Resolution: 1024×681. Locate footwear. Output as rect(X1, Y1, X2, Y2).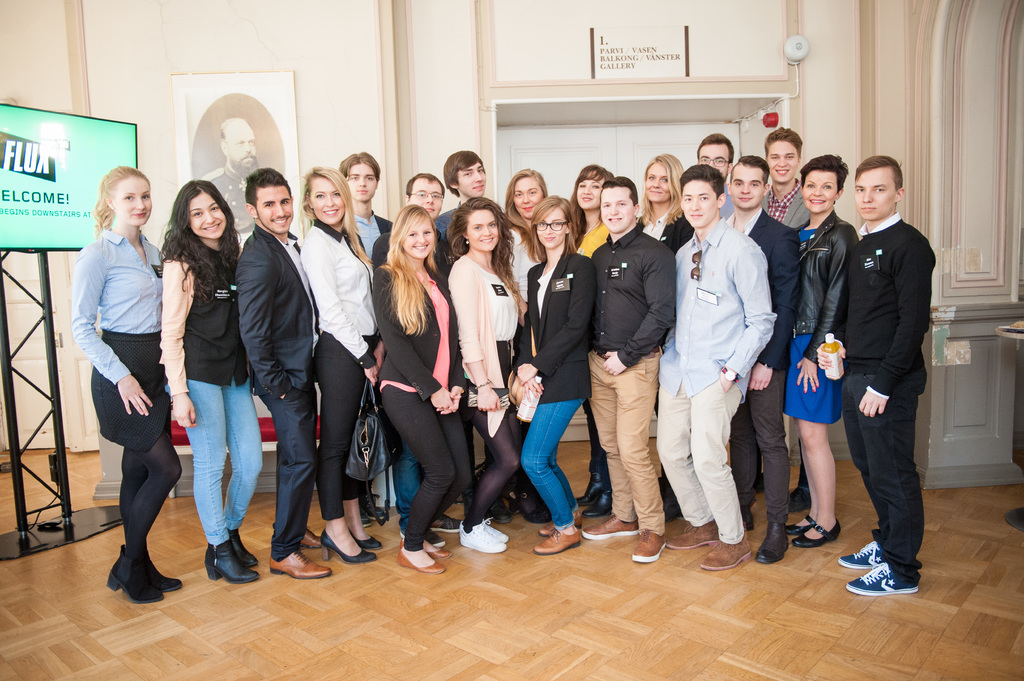
rect(786, 506, 827, 534).
